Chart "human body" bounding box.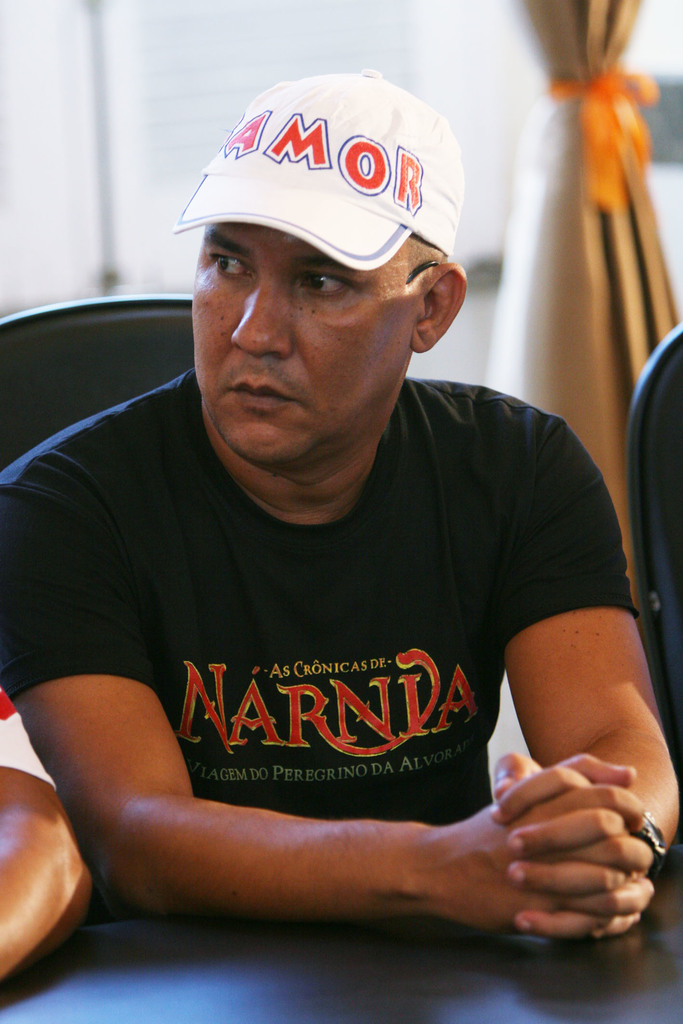
Charted: Rect(6, 189, 678, 998).
